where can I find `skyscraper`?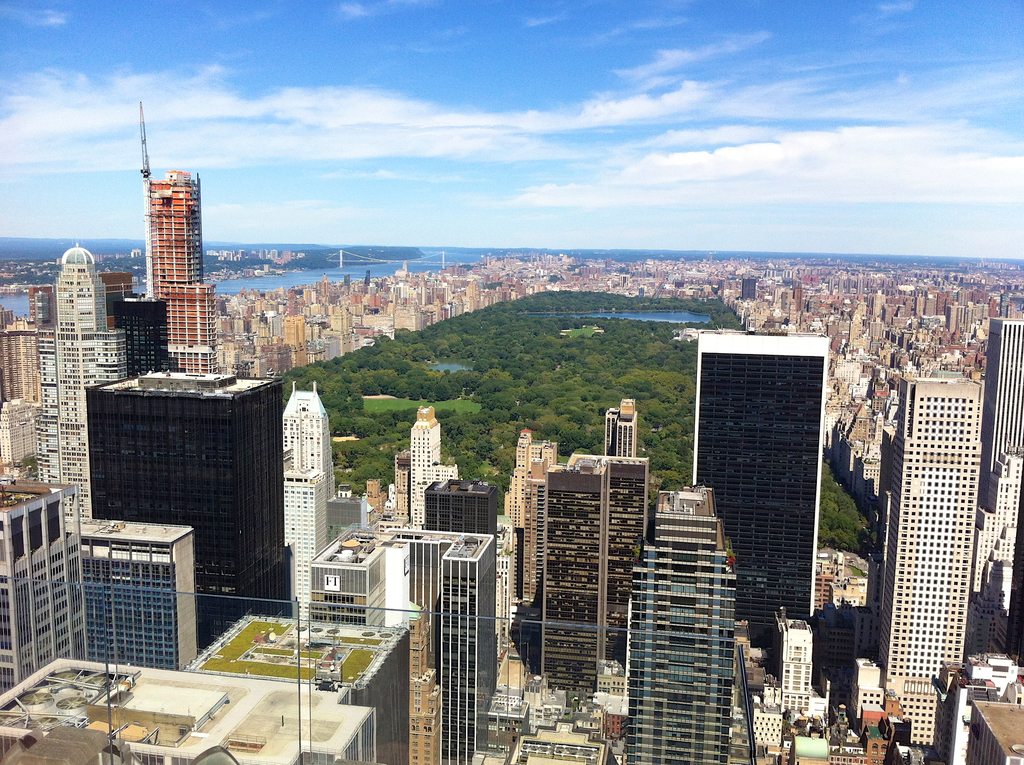
You can find it at (623,480,738,764).
